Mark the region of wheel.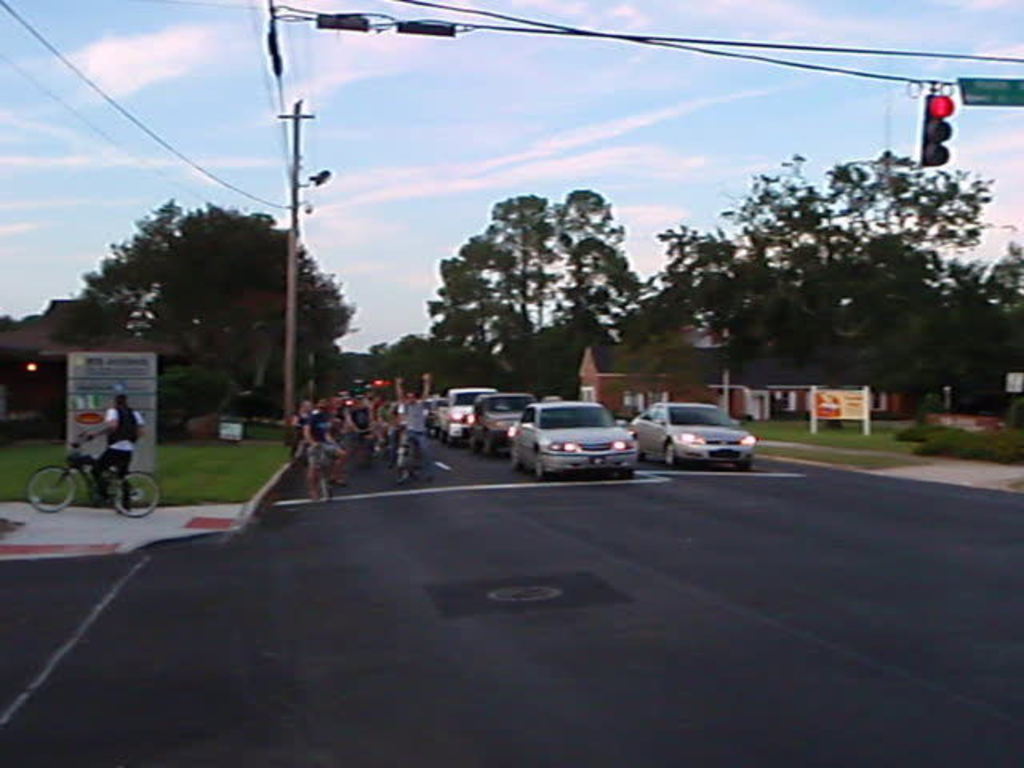
Region: left=731, top=442, right=752, bottom=469.
